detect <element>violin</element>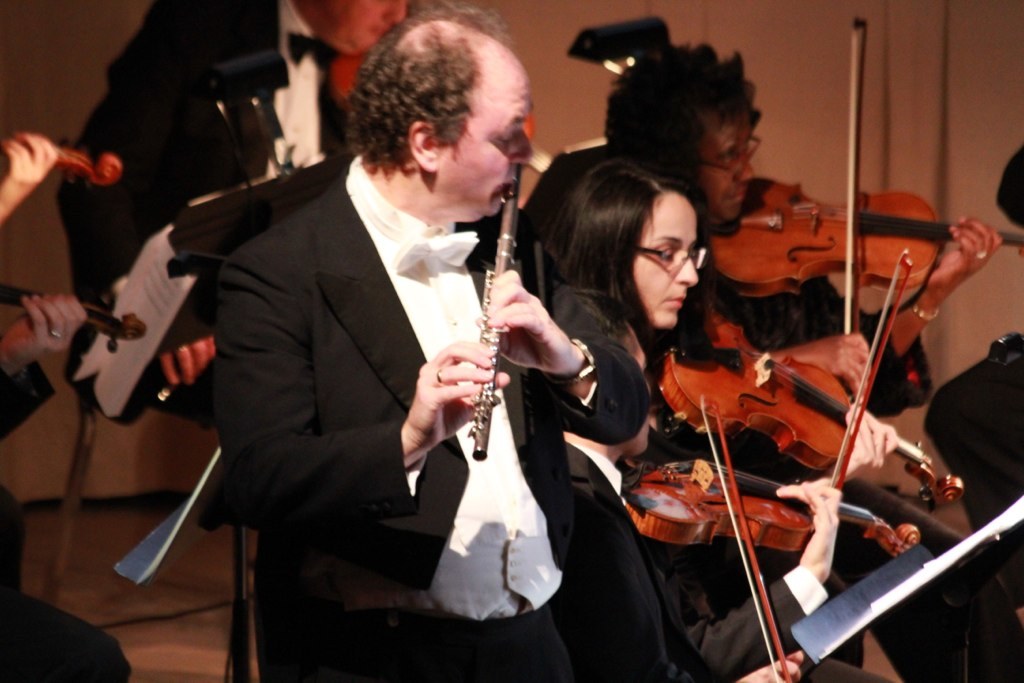
x1=614, y1=388, x2=921, y2=682
